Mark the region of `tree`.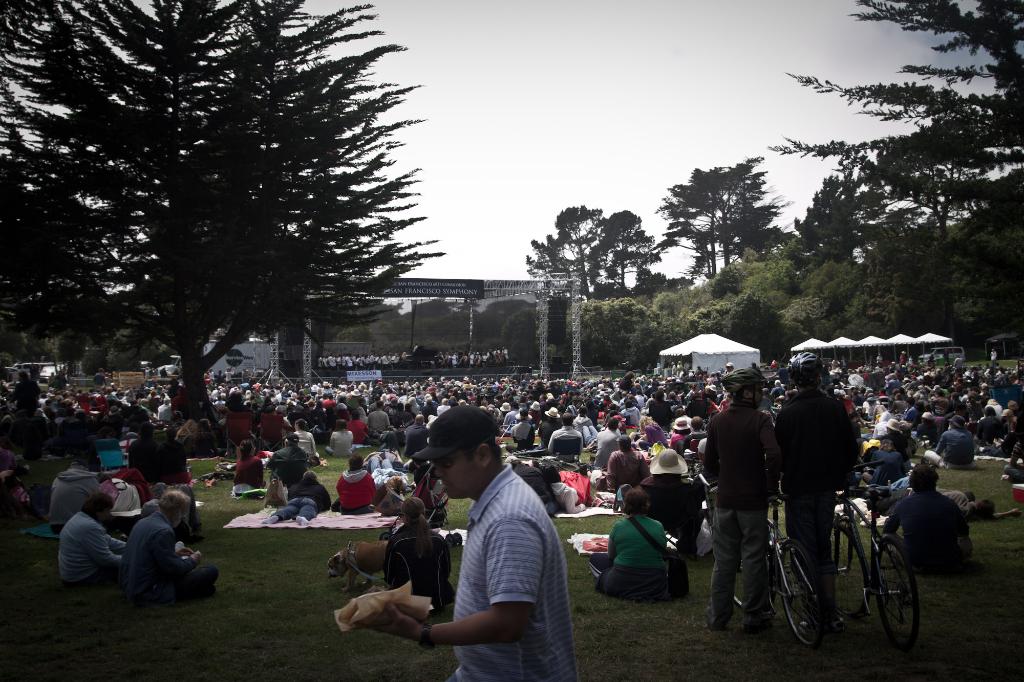
Region: <bbox>687, 294, 772, 346</bbox>.
